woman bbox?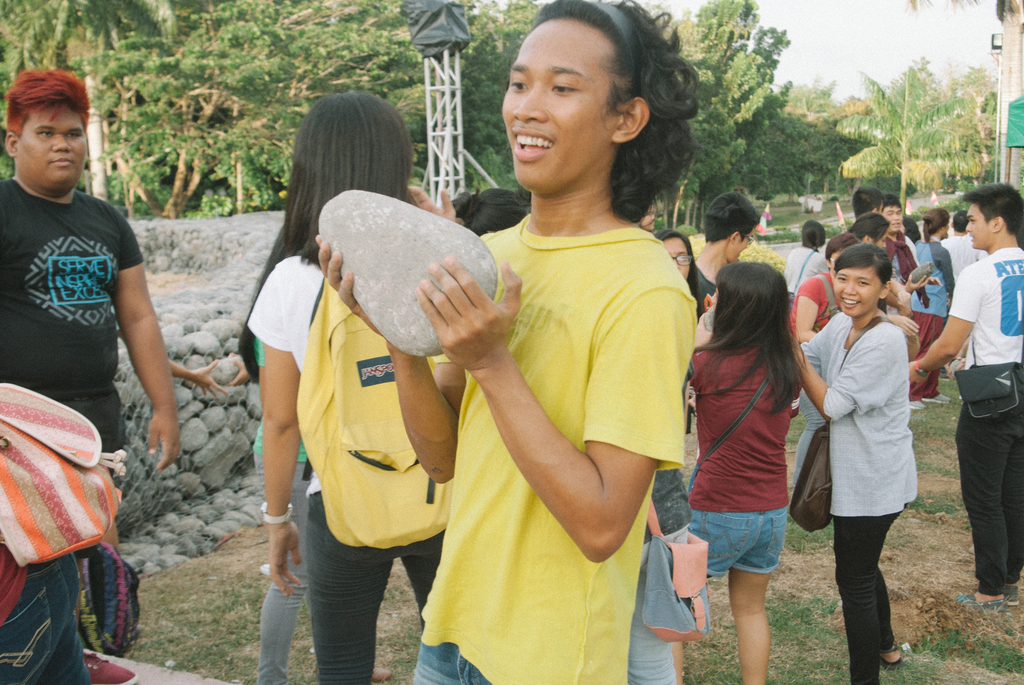
select_region(255, 95, 456, 682)
